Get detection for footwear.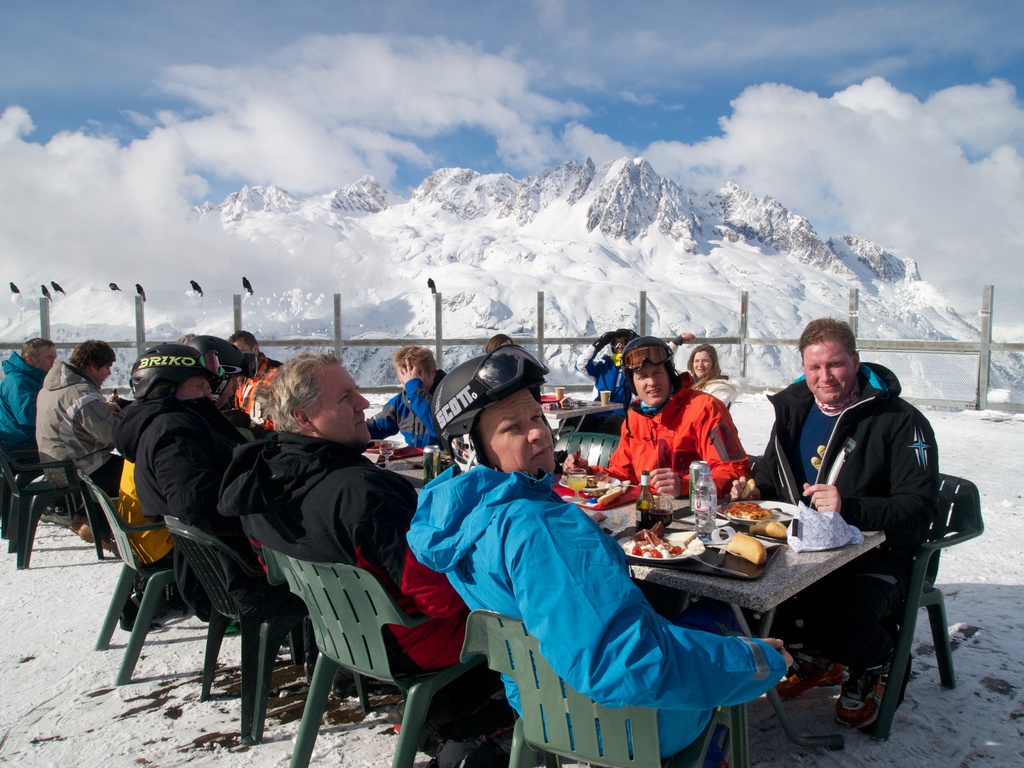
Detection: {"left": 833, "top": 661, "right": 888, "bottom": 732}.
